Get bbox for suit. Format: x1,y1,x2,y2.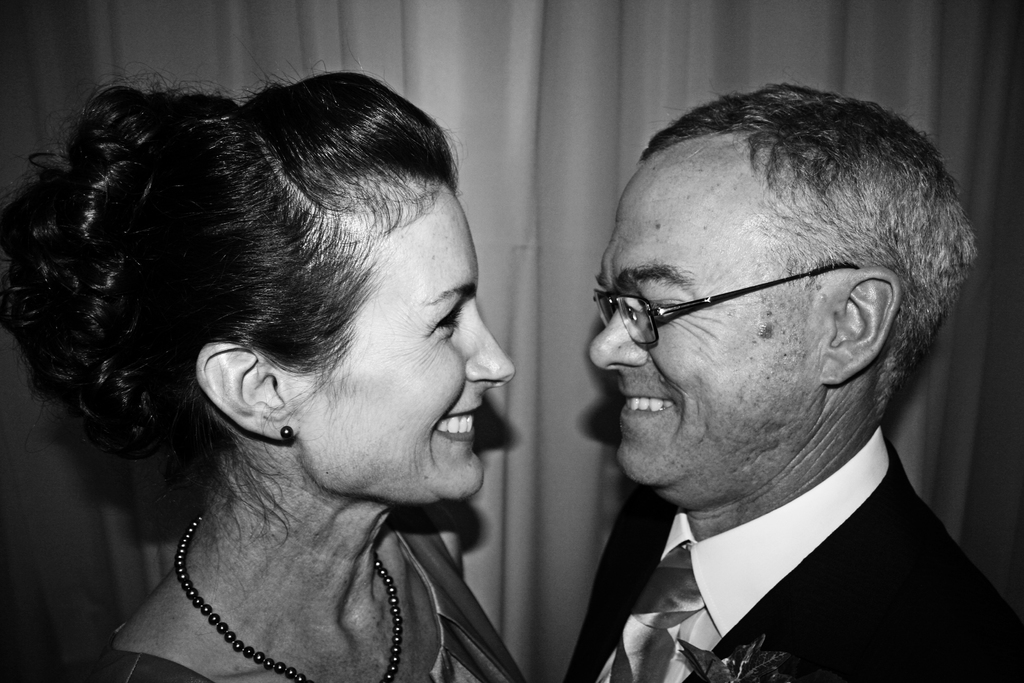
564,423,1023,680.
